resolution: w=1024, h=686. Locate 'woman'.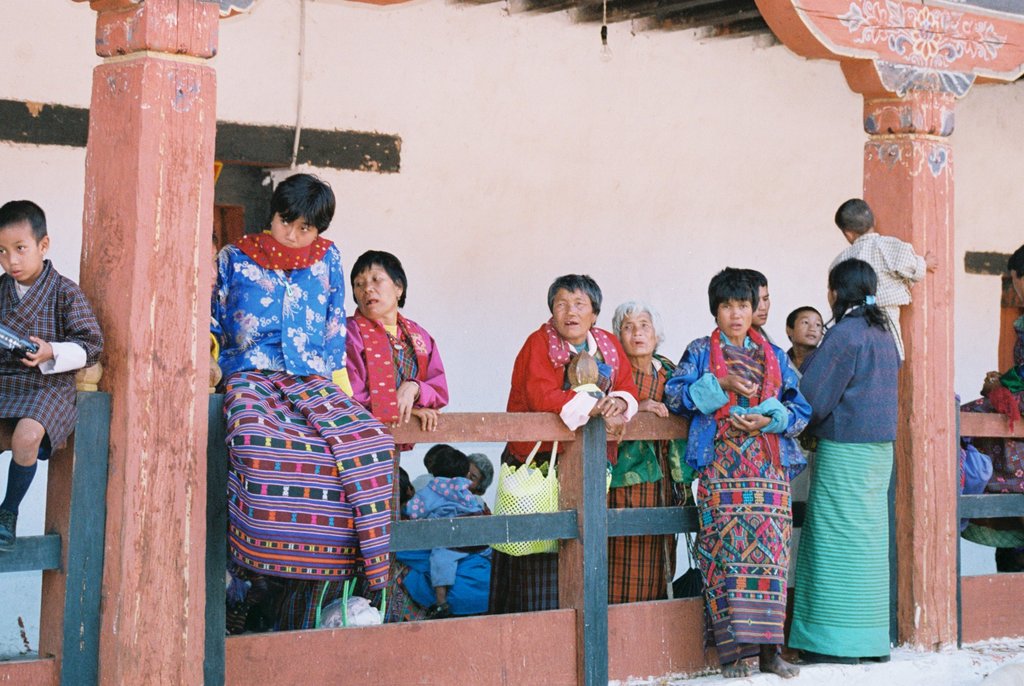
(607,291,684,600).
